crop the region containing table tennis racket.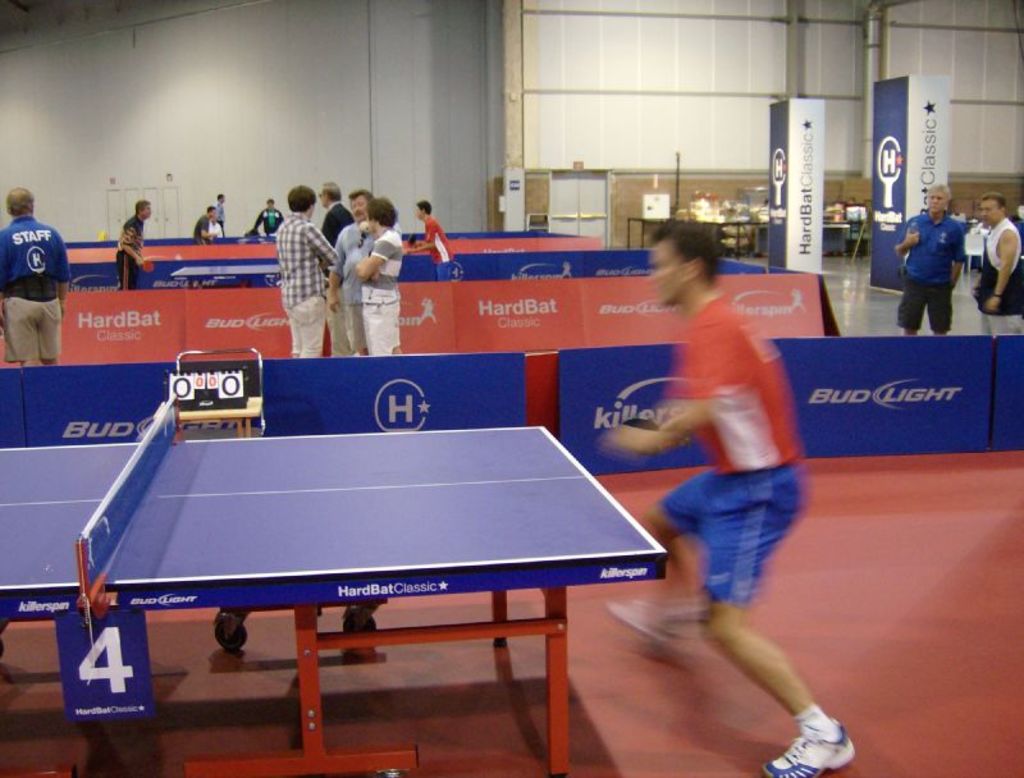
Crop region: <box>618,417,660,459</box>.
